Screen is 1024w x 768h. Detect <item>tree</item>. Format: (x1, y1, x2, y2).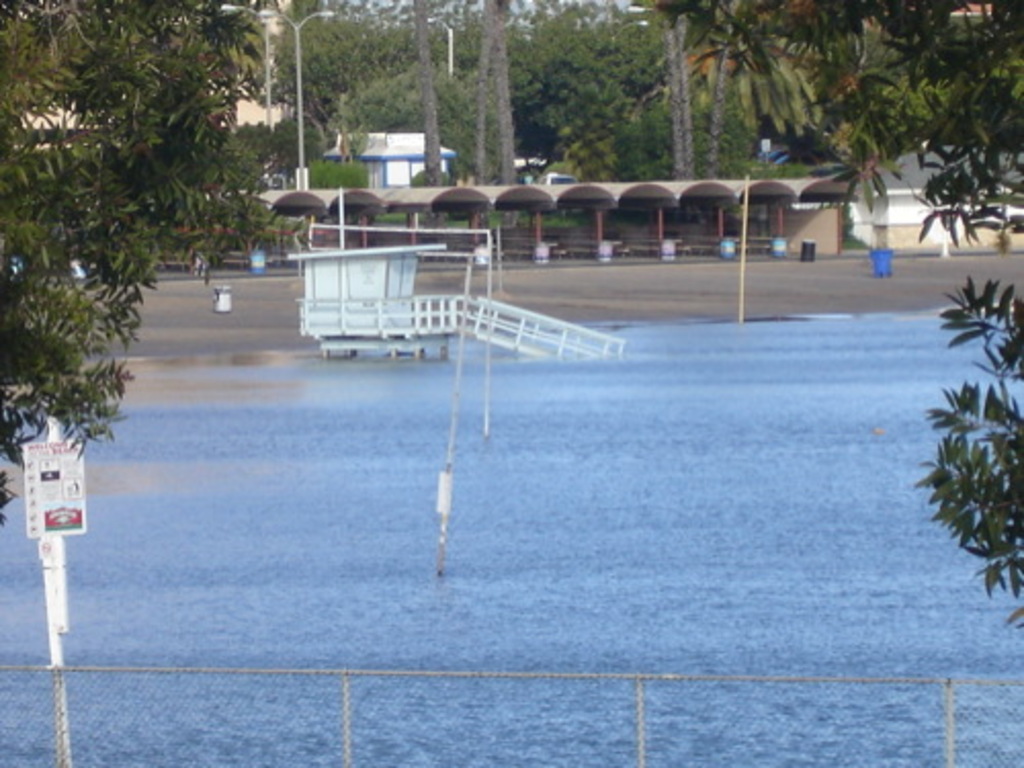
(272, 0, 401, 147).
